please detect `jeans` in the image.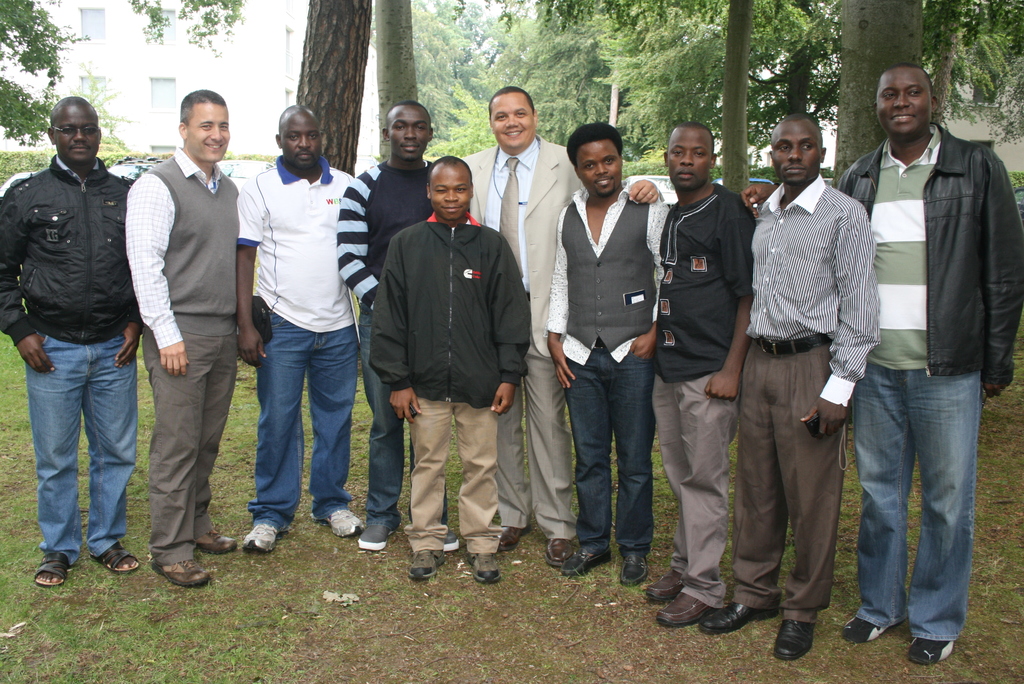
locate(559, 351, 657, 557).
